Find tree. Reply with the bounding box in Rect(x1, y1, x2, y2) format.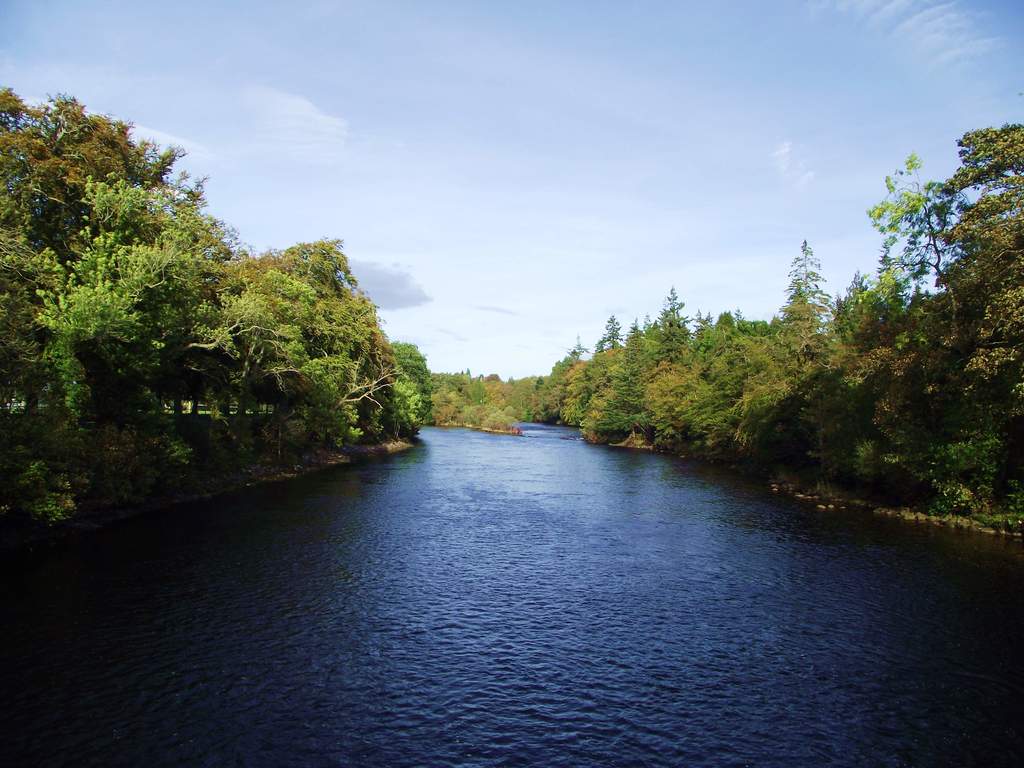
Rect(772, 230, 837, 420).
